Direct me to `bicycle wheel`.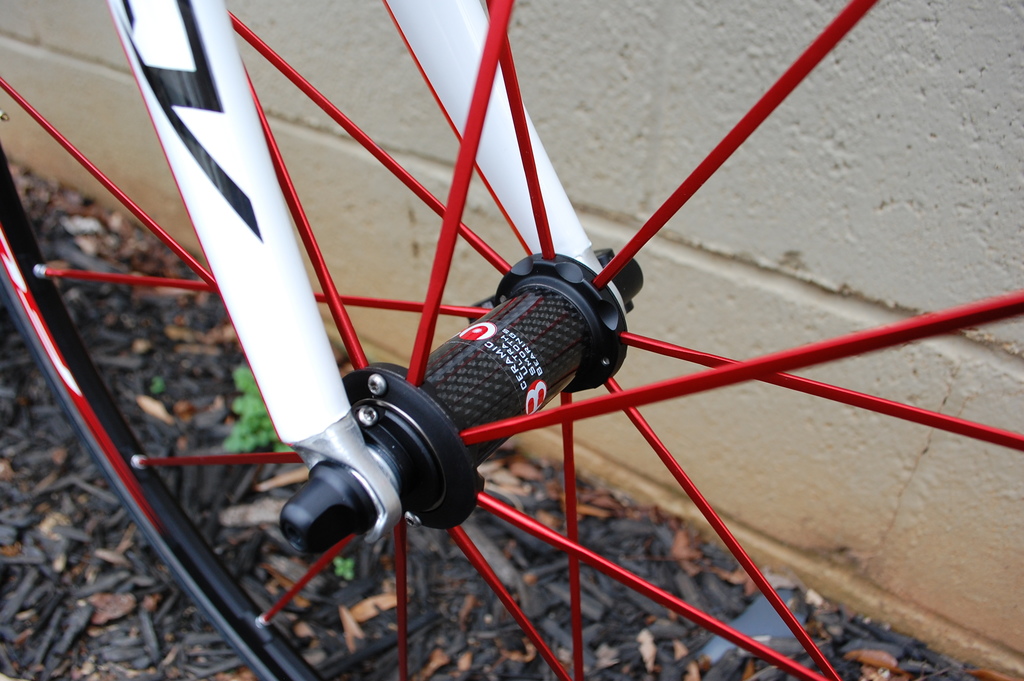
Direction: {"left": 1, "top": 0, "right": 1014, "bottom": 654}.
